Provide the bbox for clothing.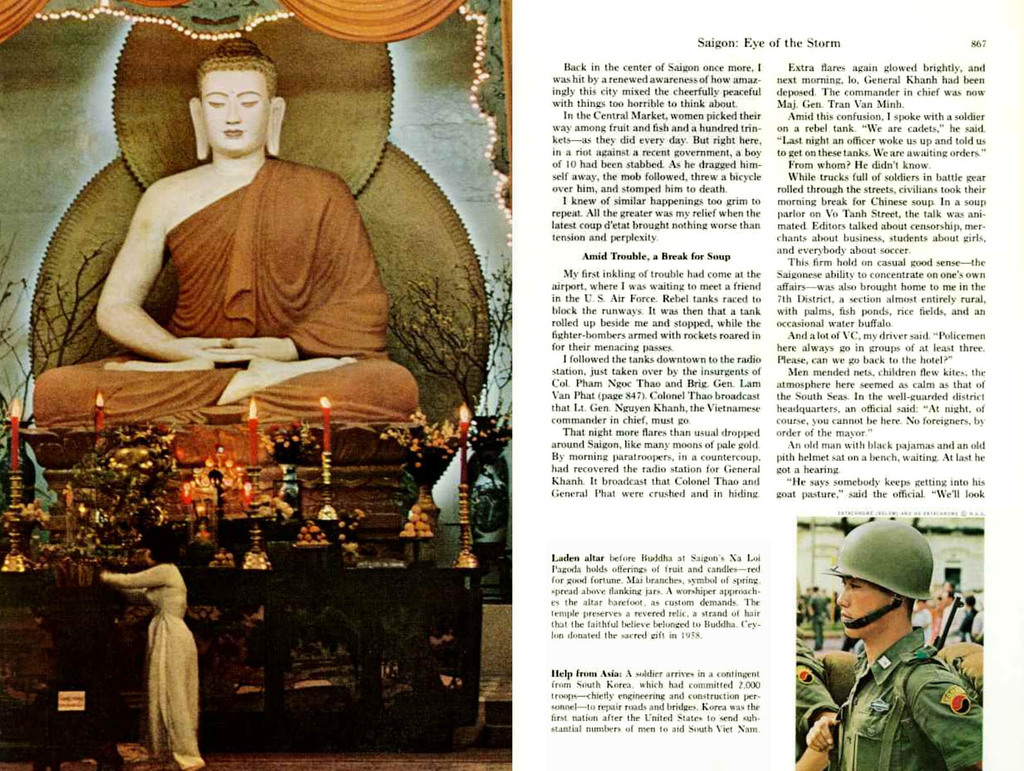
BBox(794, 631, 842, 764).
